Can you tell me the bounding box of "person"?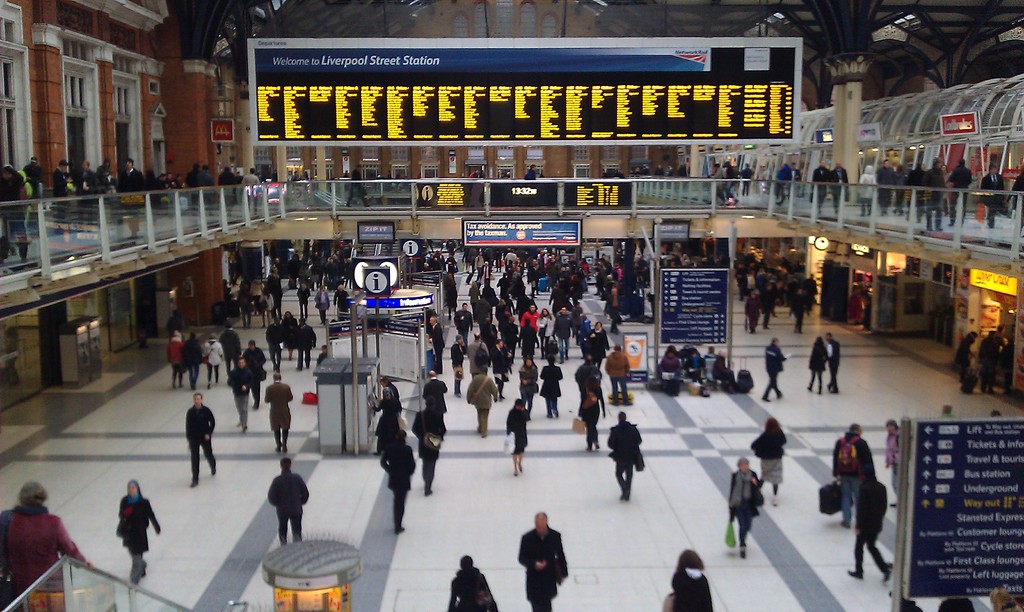
box(483, 279, 493, 319).
